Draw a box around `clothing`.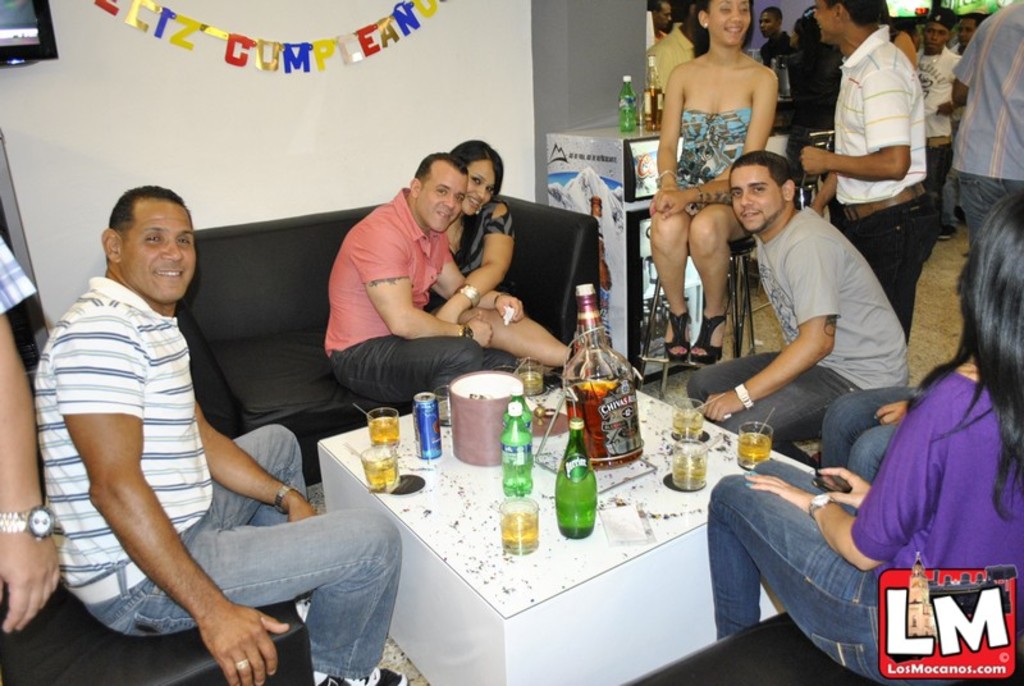
locate(703, 370, 1023, 685).
